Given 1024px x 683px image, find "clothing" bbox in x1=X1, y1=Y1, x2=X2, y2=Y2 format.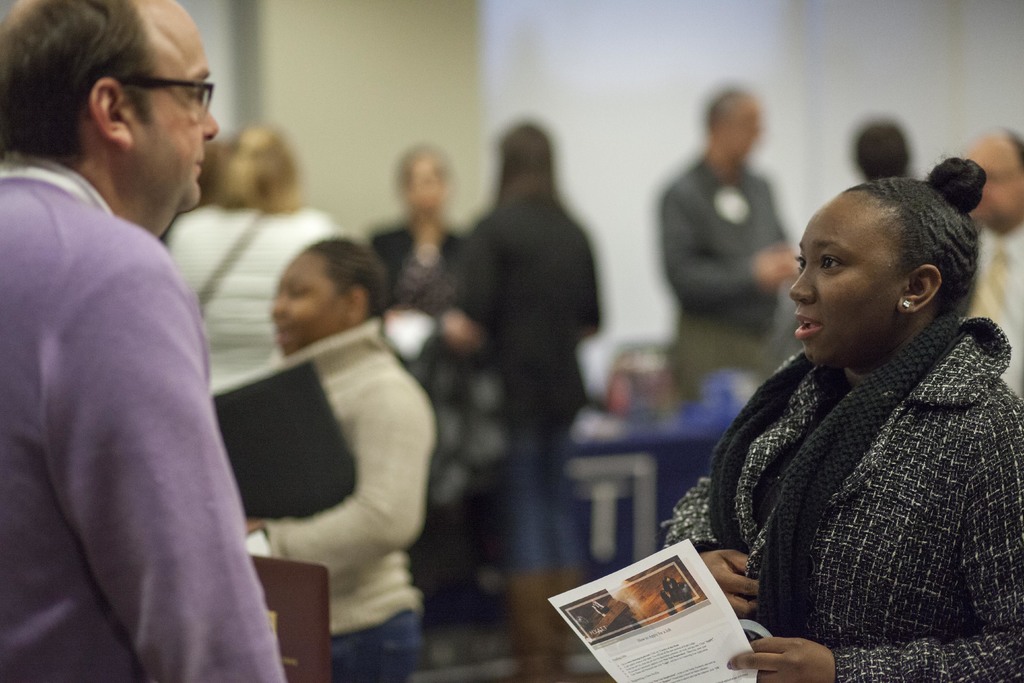
x1=961, y1=220, x2=1023, y2=414.
